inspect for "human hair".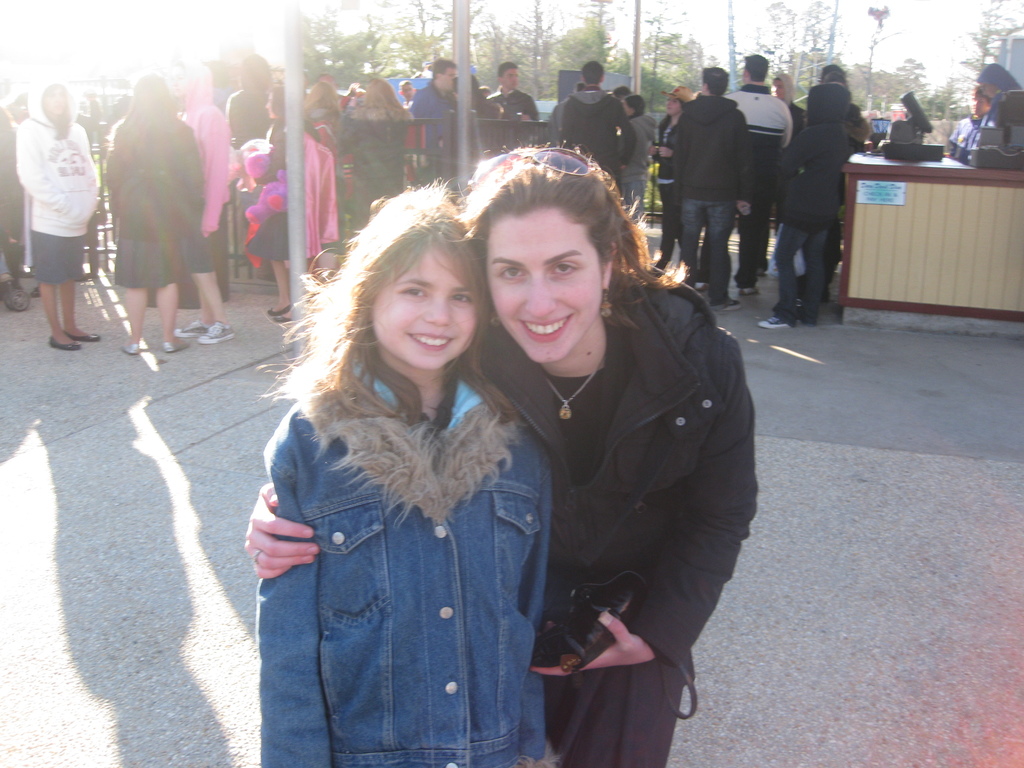
Inspection: detection(301, 77, 346, 130).
